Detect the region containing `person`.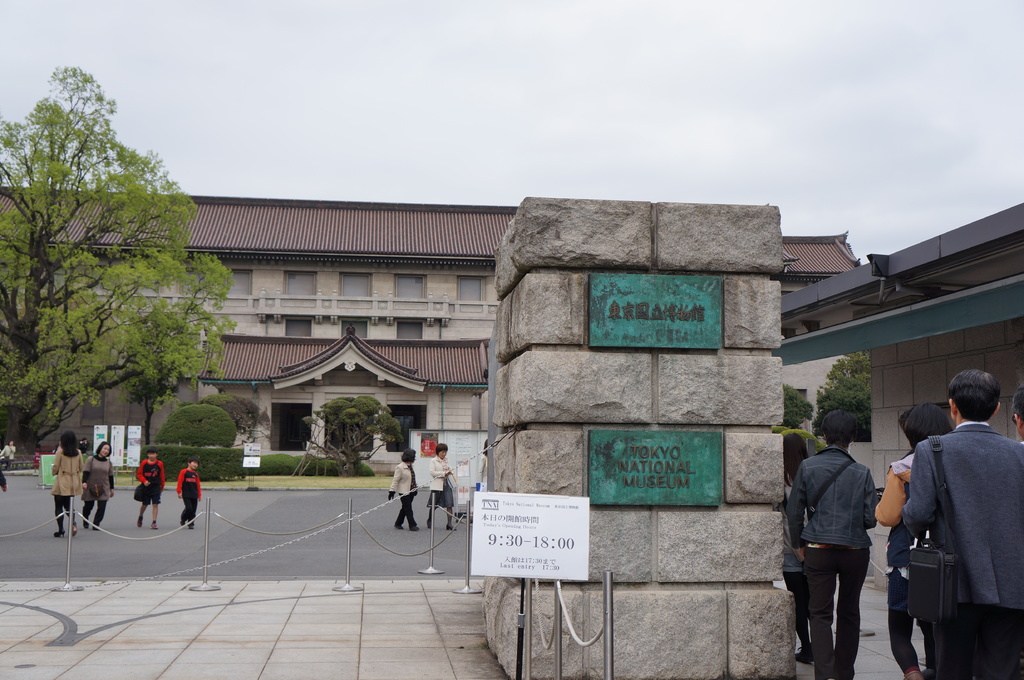
(left=388, top=447, right=422, bottom=532).
